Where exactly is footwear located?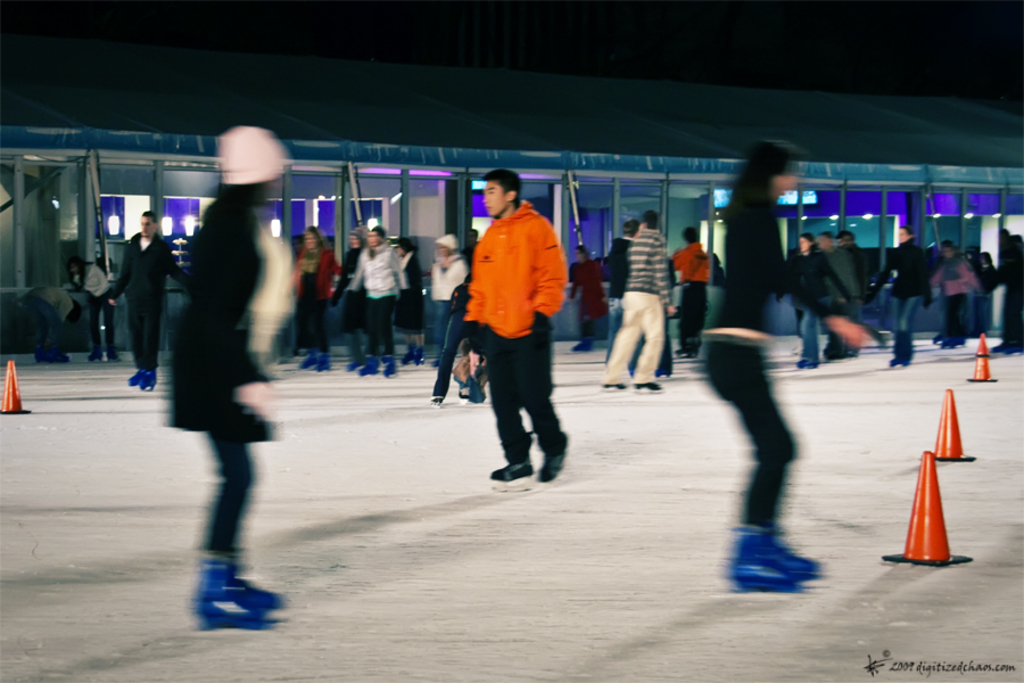
Its bounding box is {"left": 989, "top": 342, "right": 1023, "bottom": 359}.
